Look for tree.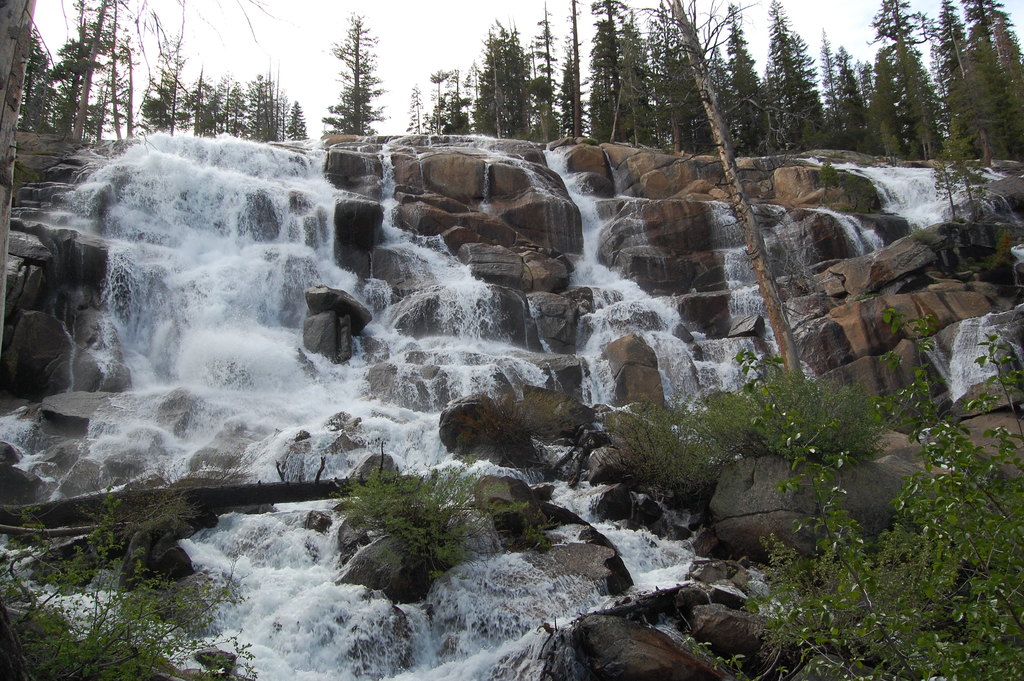
Found: <bbox>955, 0, 1023, 145</bbox>.
